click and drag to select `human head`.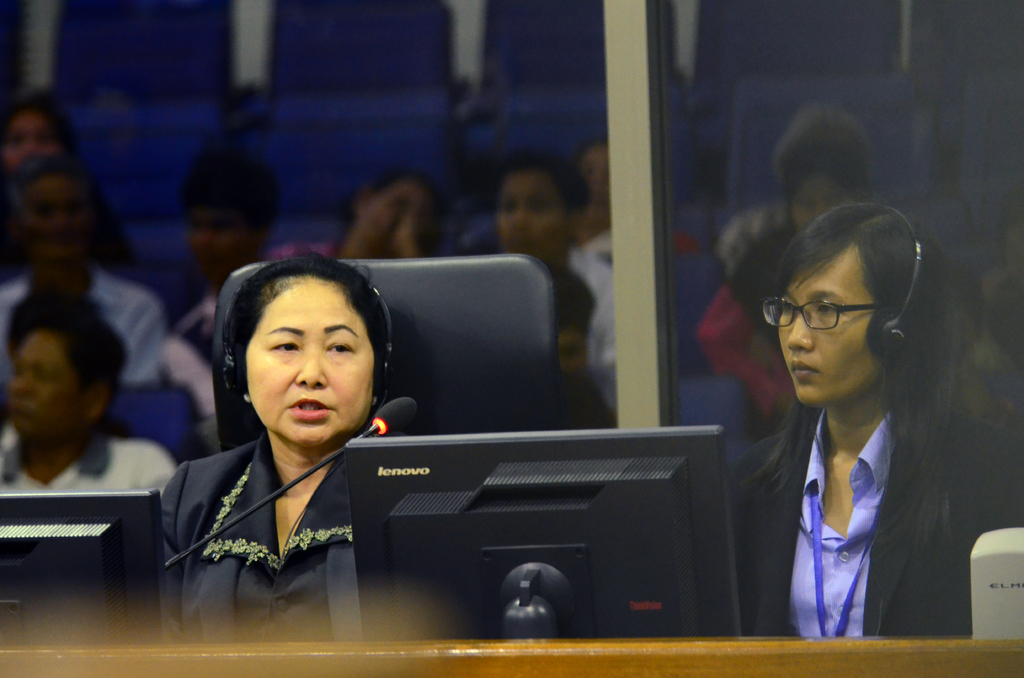
Selection: 354:171:444:246.
